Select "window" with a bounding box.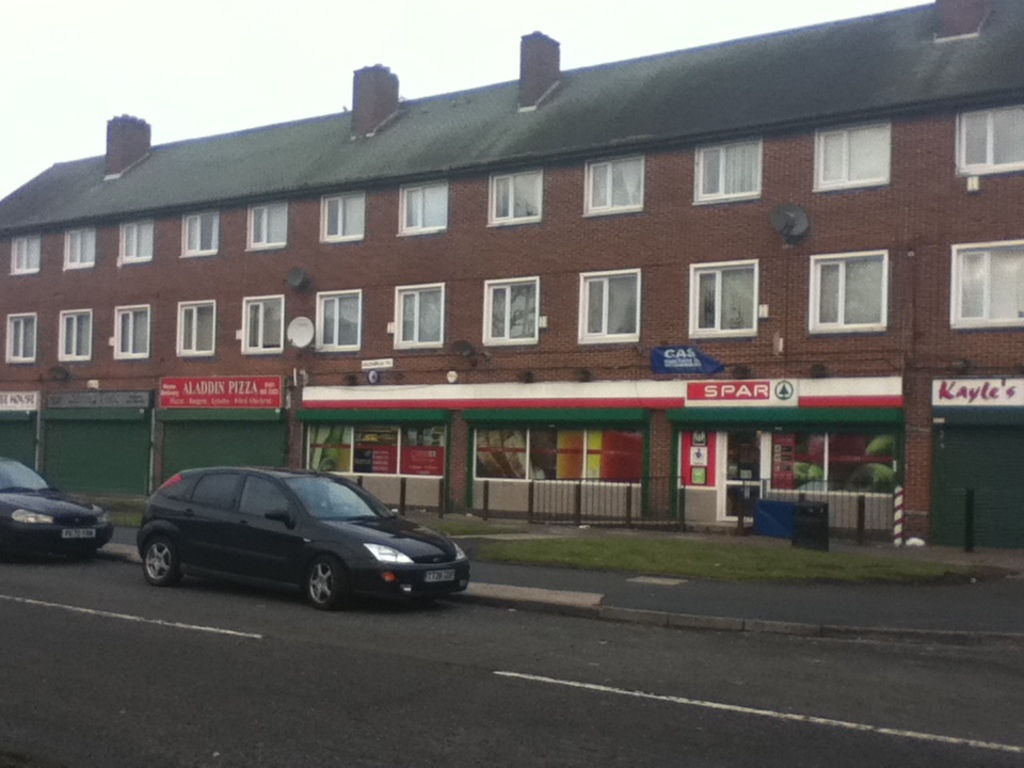
bbox=[313, 288, 363, 351].
